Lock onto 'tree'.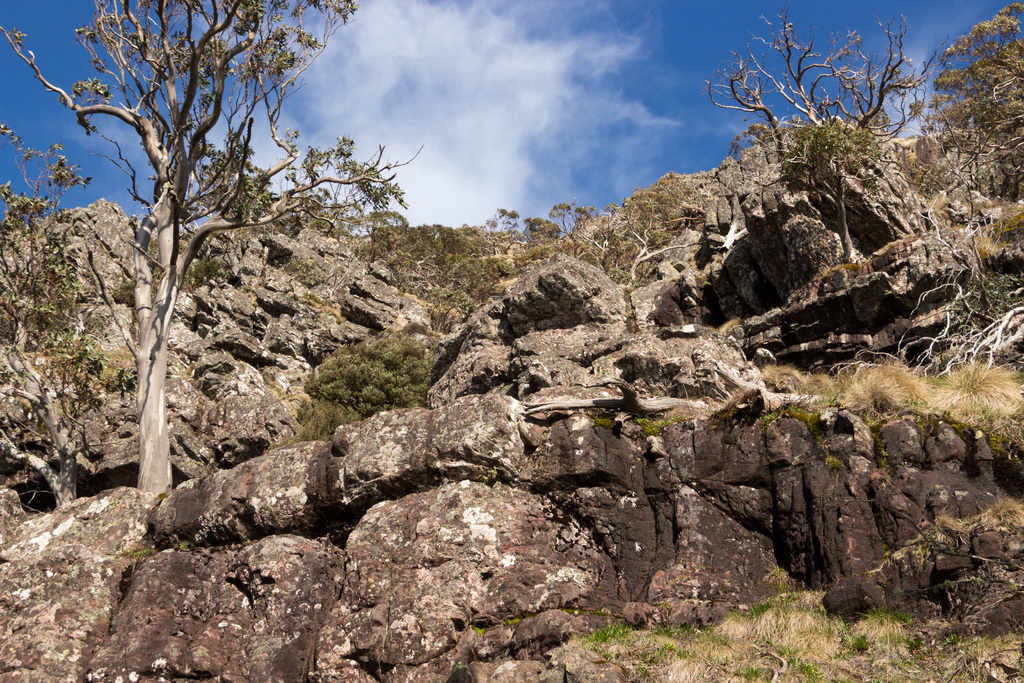
Locked: bbox=[0, 0, 588, 595].
